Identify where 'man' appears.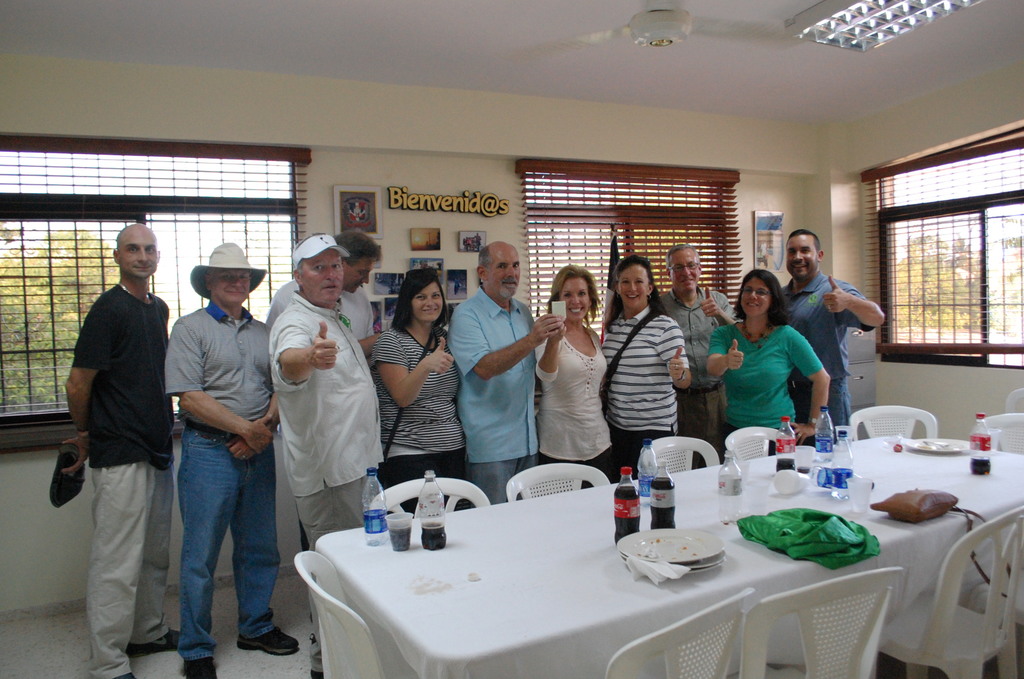
Appears at region(61, 190, 187, 676).
